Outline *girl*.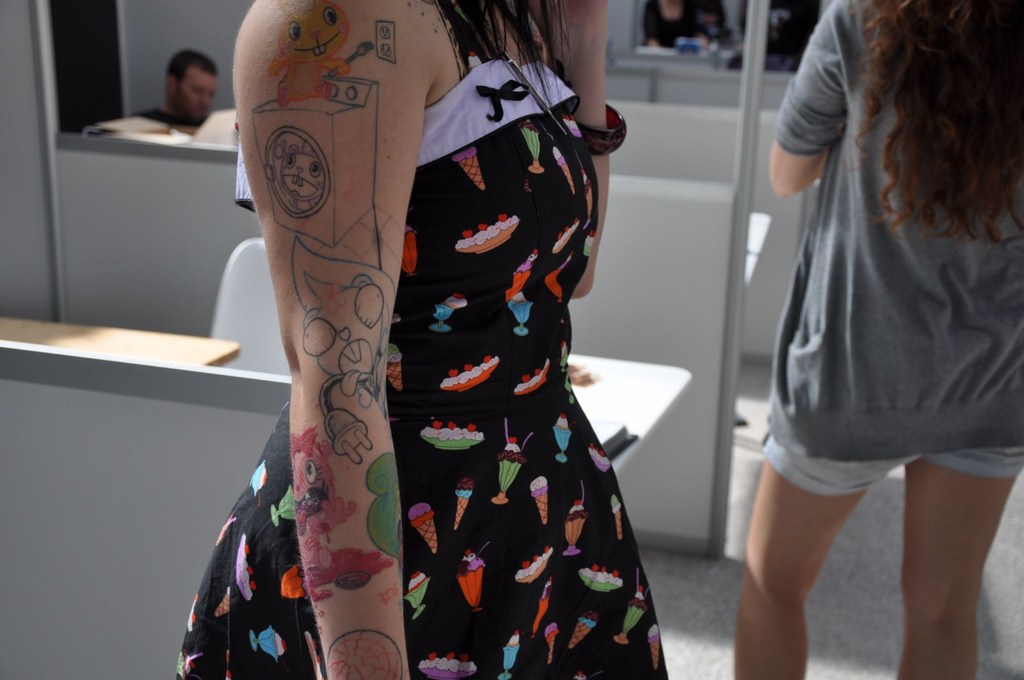
Outline: region(731, 0, 1023, 679).
